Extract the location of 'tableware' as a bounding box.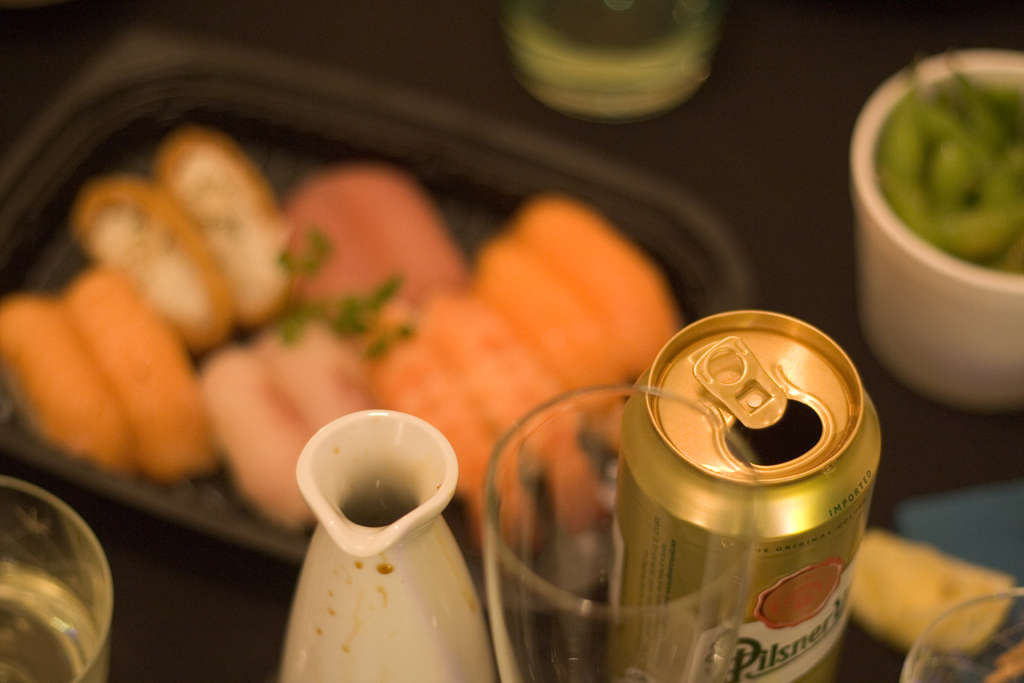
[left=0, top=33, right=740, bottom=609].
